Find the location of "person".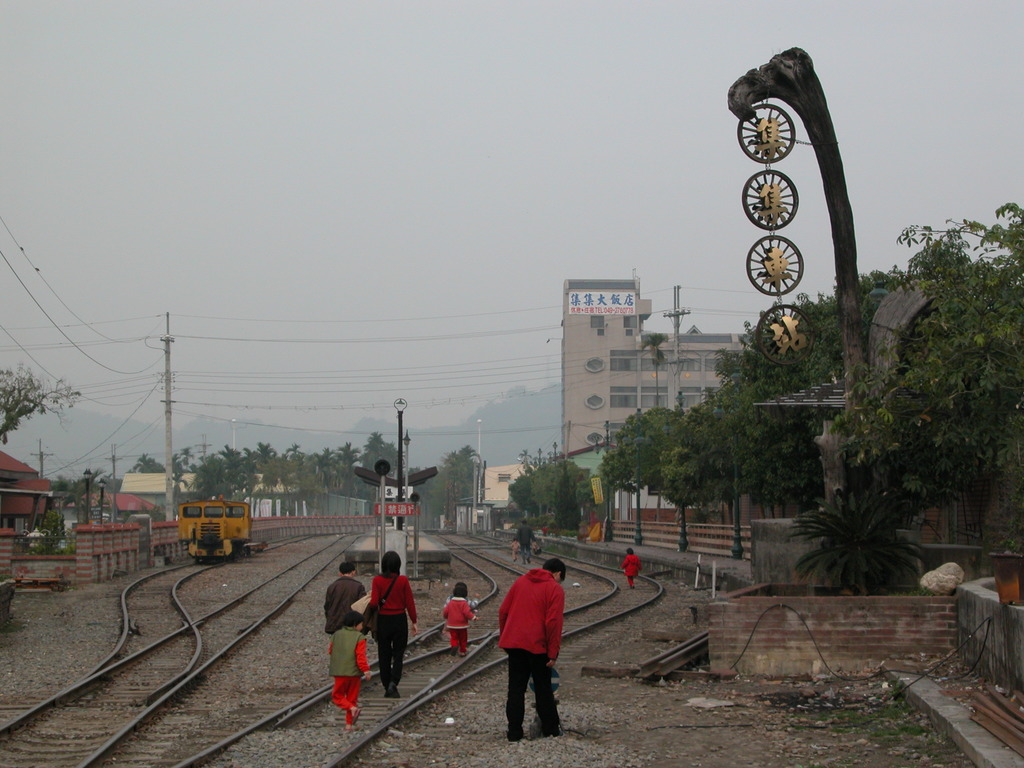
Location: [617, 543, 638, 584].
